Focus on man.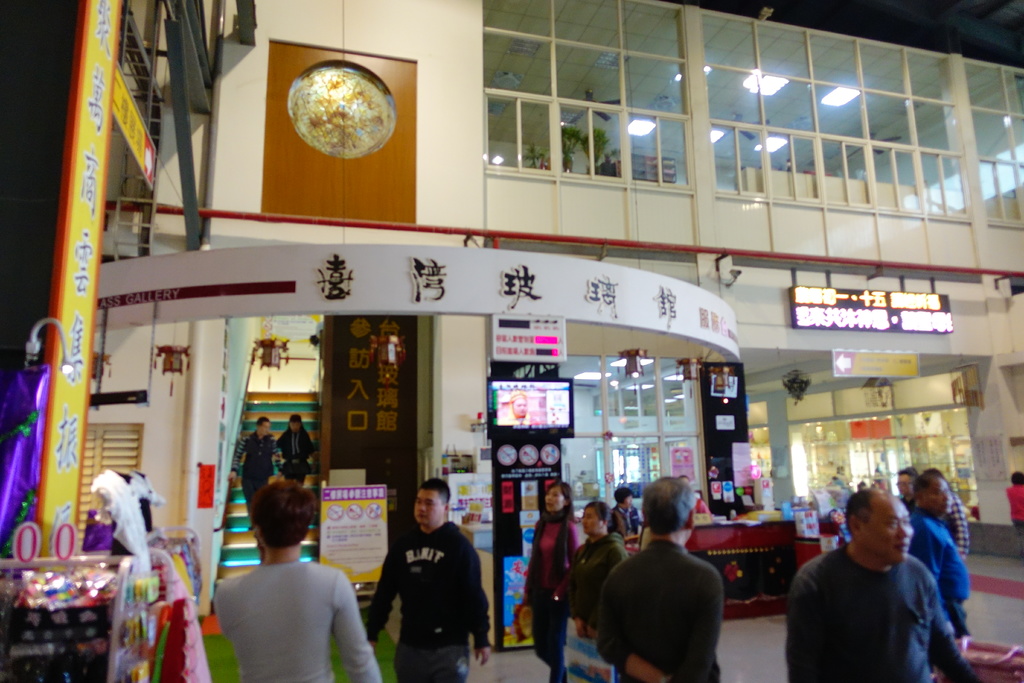
Focused at x1=905 y1=467 x2=965 y2=682.
